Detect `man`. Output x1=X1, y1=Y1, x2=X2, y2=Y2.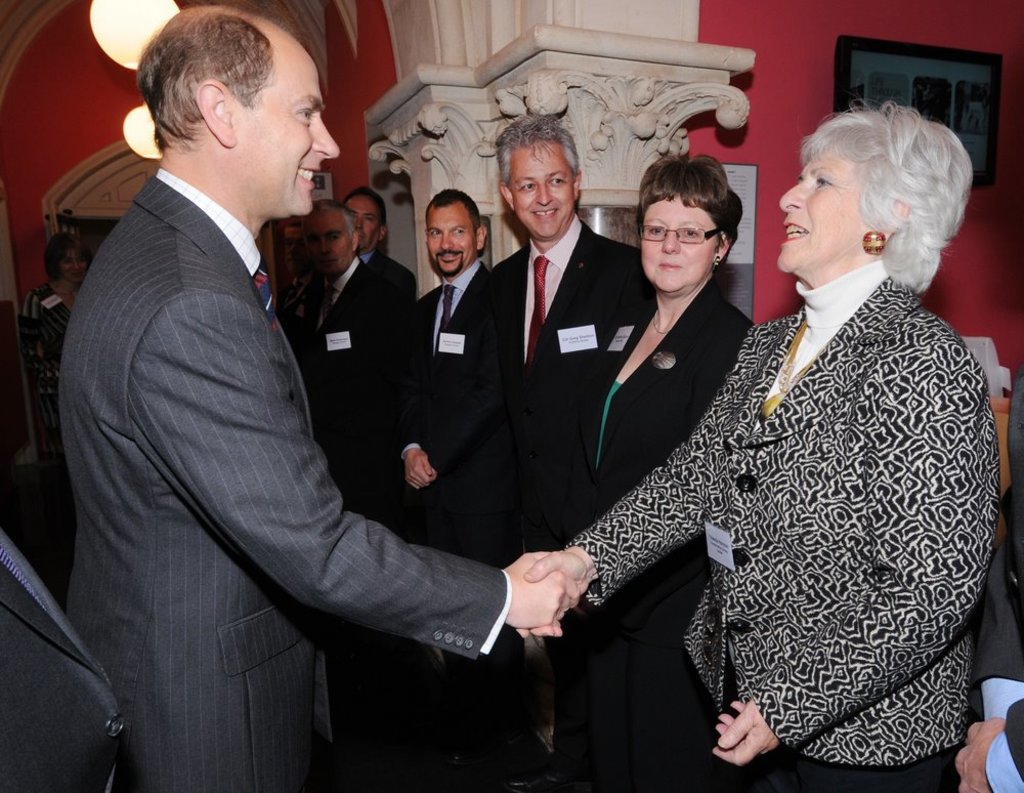
x1=337, y1=189, x2=424, y2=324.
